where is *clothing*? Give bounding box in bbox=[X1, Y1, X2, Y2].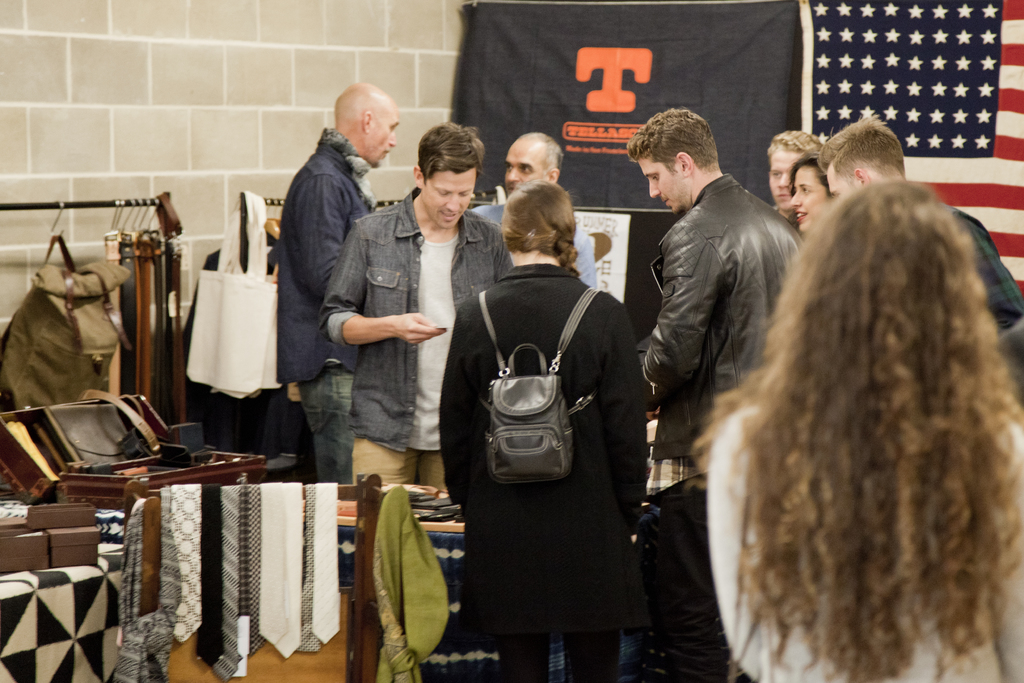
bbox=[336, 190, 516, 495].
